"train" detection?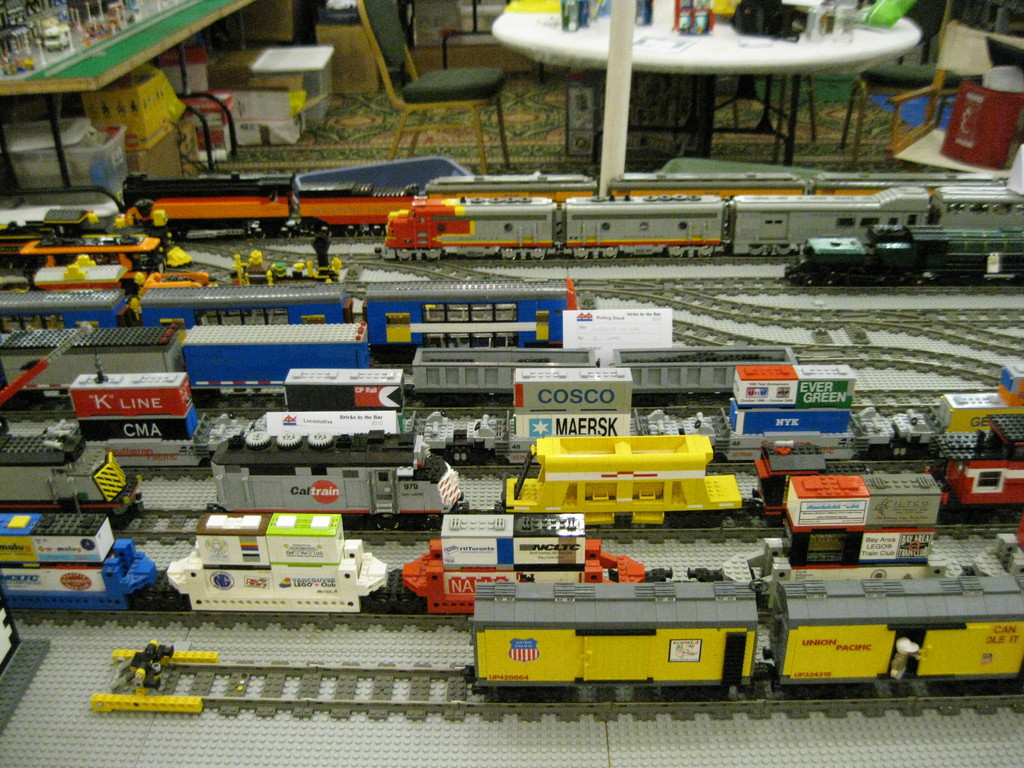
(0,365,1023,466)
